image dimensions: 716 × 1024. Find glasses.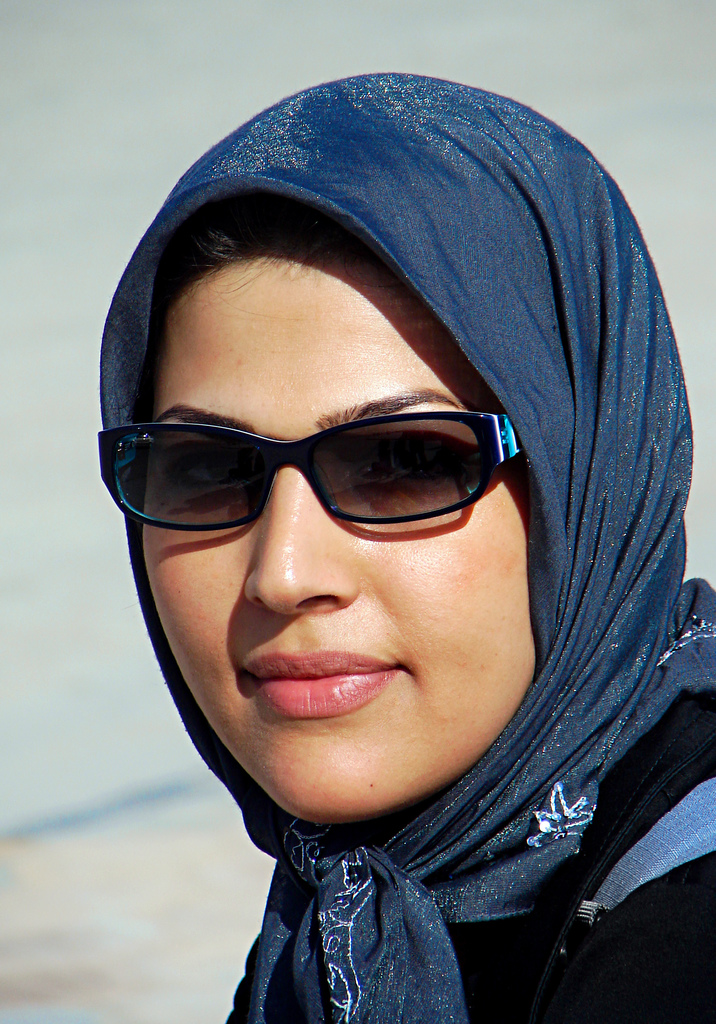
<box>134,418,465,562</box>.
